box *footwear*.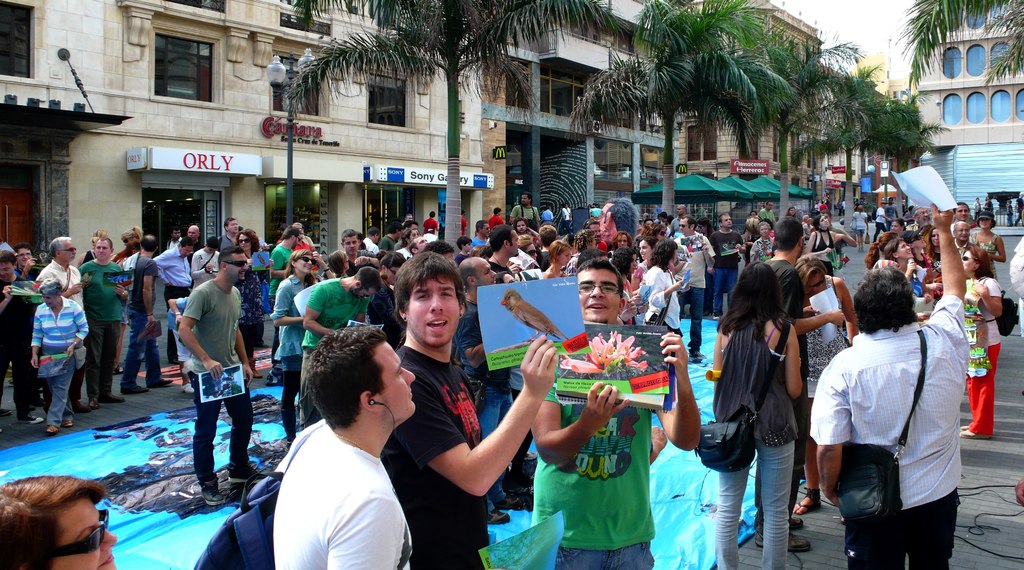
<region>794, 487, 824, 512</region>.
